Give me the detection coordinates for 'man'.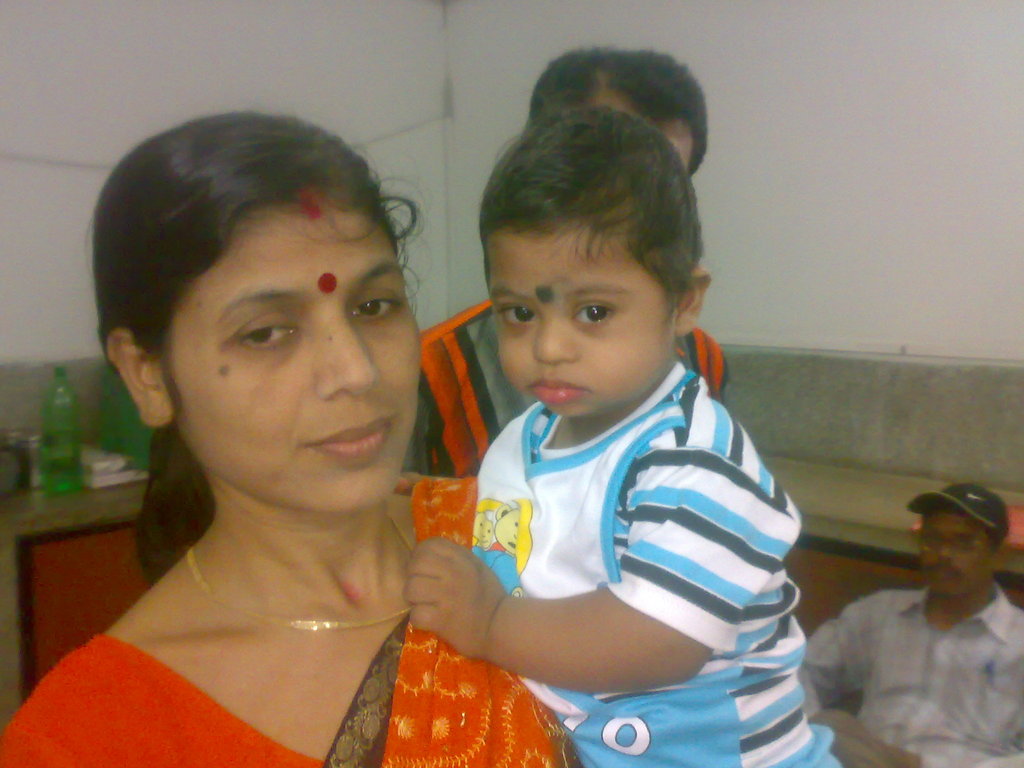
{"x1": 394, "y1": 40, "x2": 728, "y2": 479}.
